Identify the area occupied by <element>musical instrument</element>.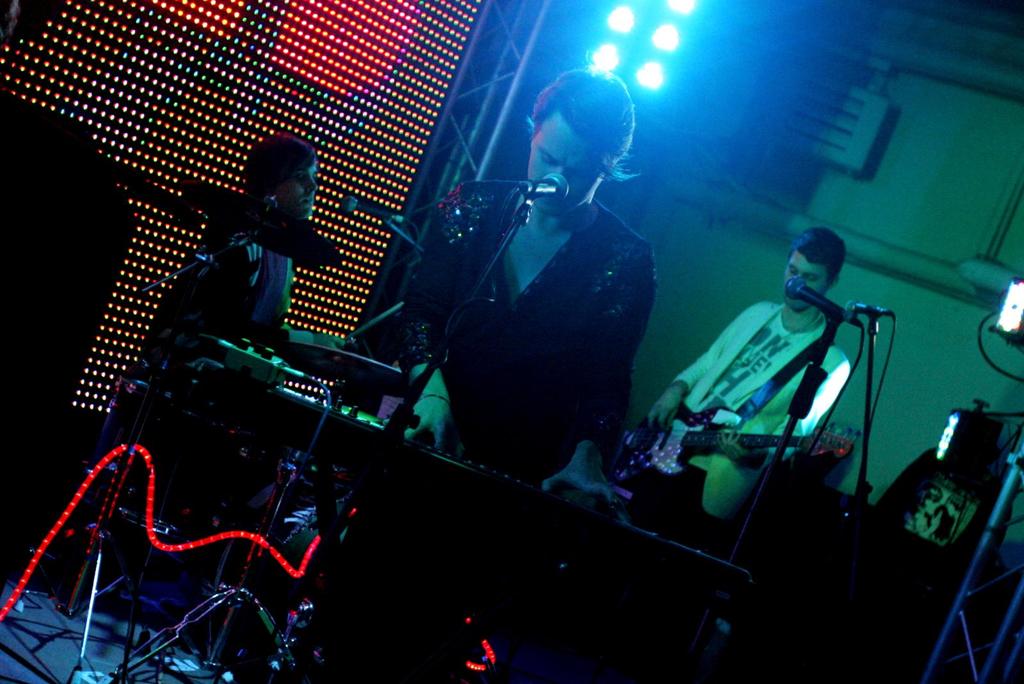
Area: {"x1": 169, "y1": 350, "x2": 746, "y2": 621}.
